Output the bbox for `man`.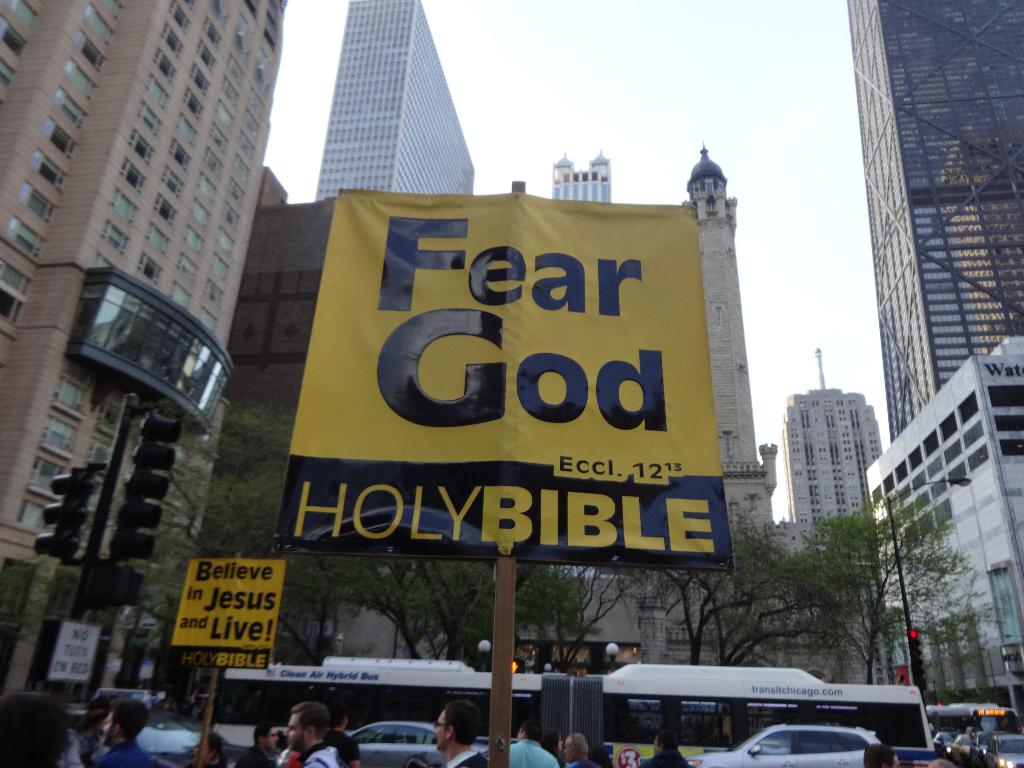
(x1=185, y1=730, x2=227, y2=767).
